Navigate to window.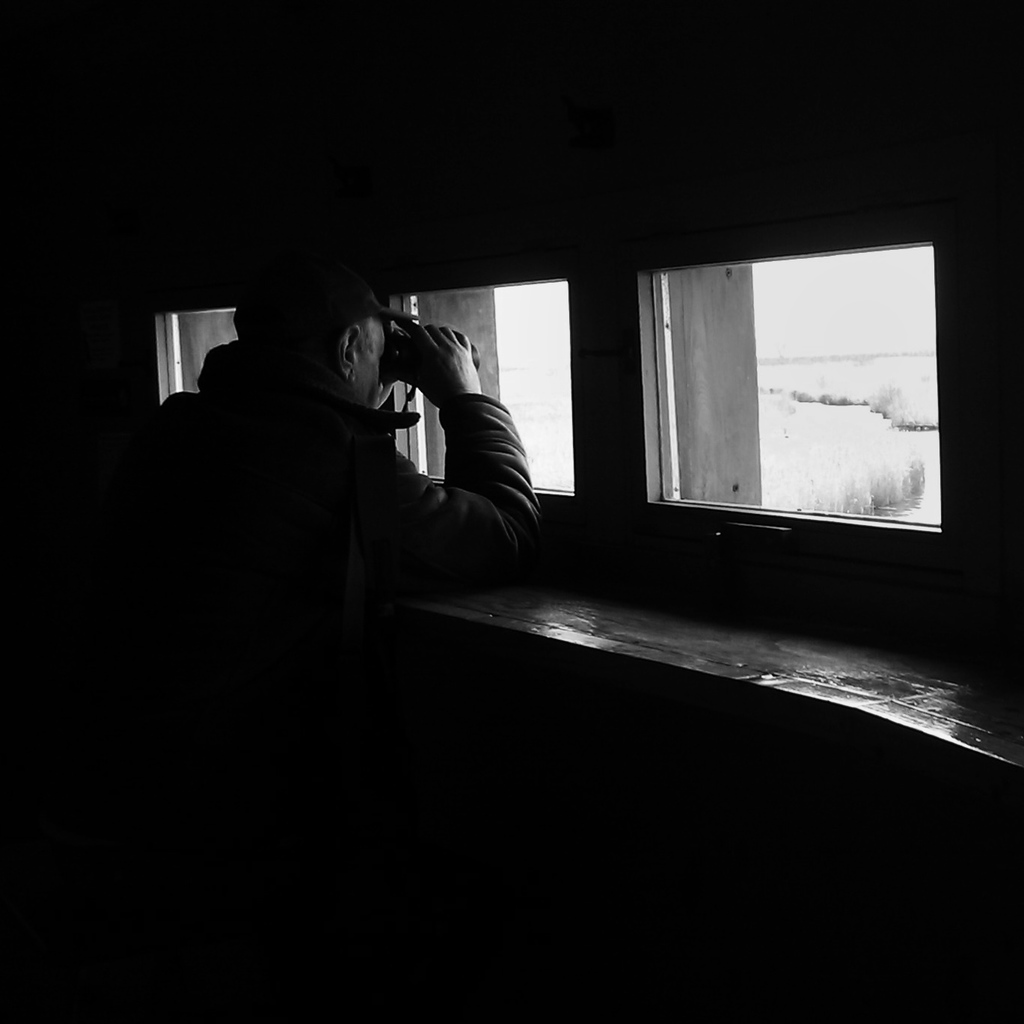
Navigation target: detection(156, 238, 945, 542).
